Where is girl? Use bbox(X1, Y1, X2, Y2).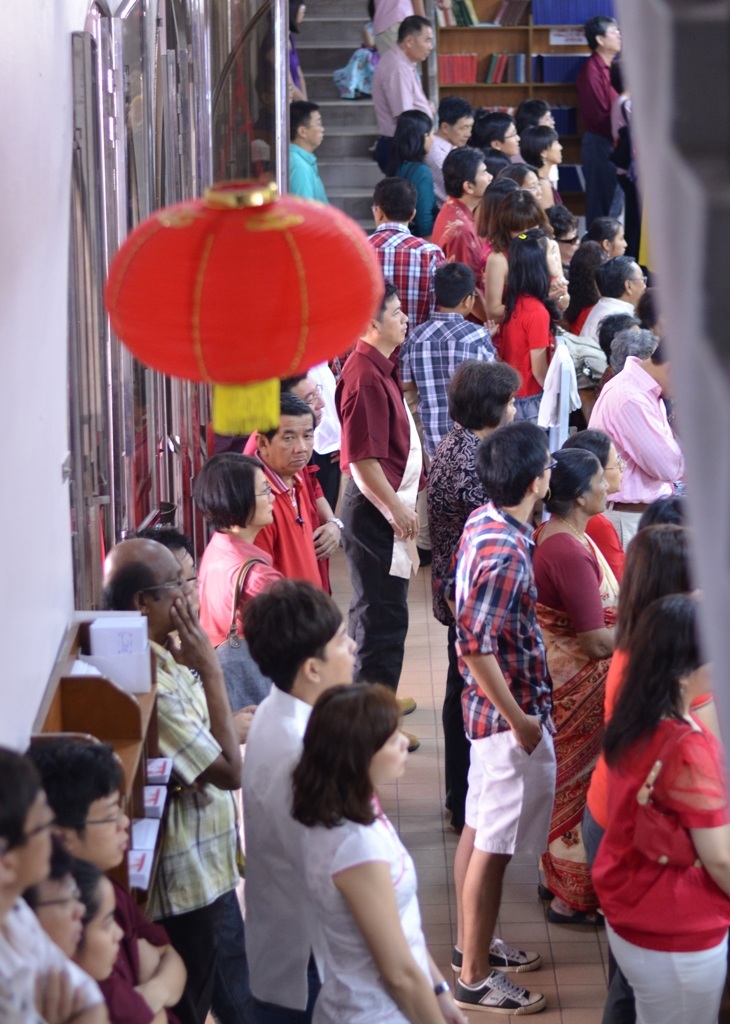
bbox(389, 109, 437, 242).
